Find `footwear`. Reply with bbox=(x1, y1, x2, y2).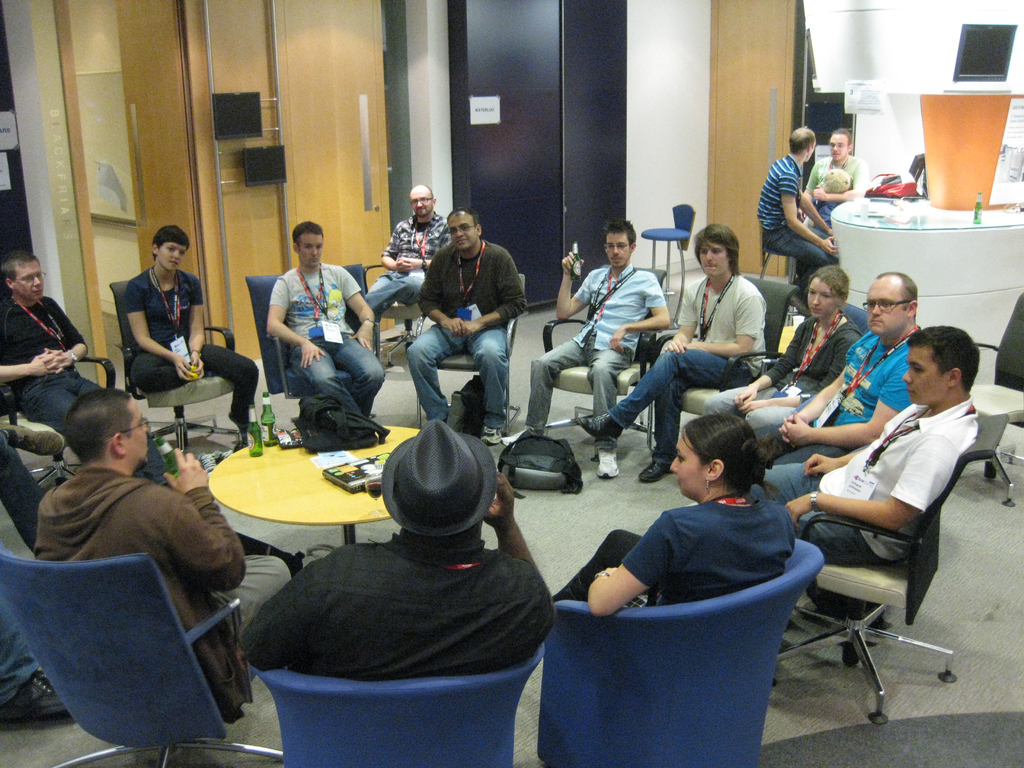
bbox=(637, 461, 673, 483).
